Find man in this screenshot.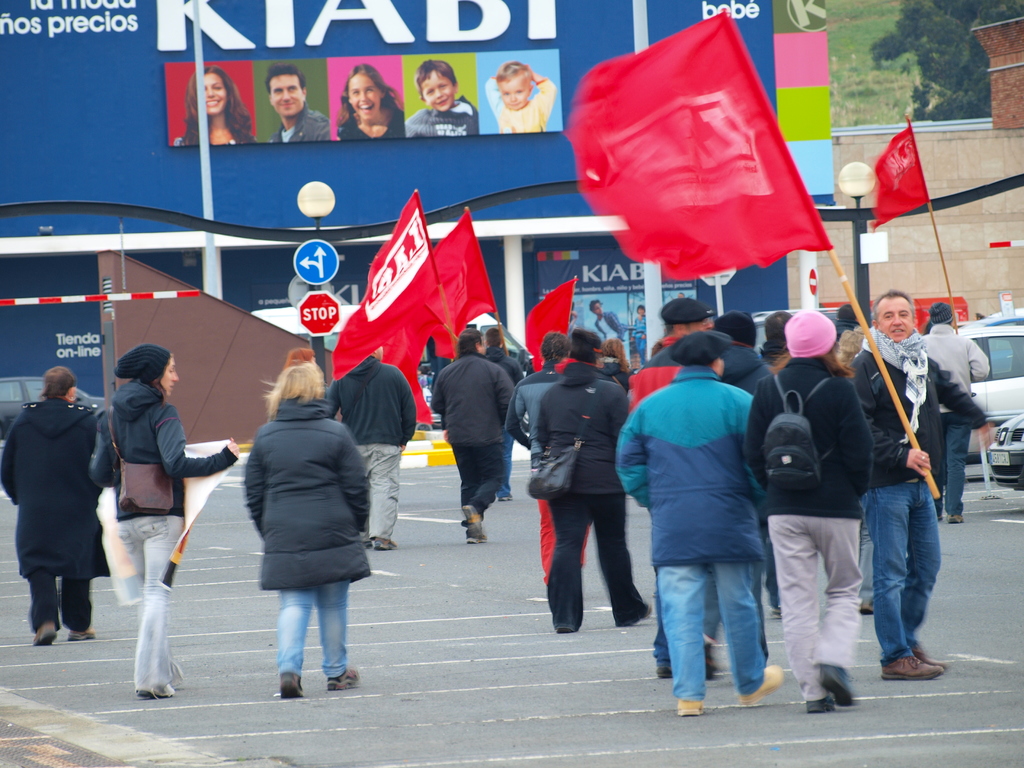
The bounding box for man is 584/295/627/363.
